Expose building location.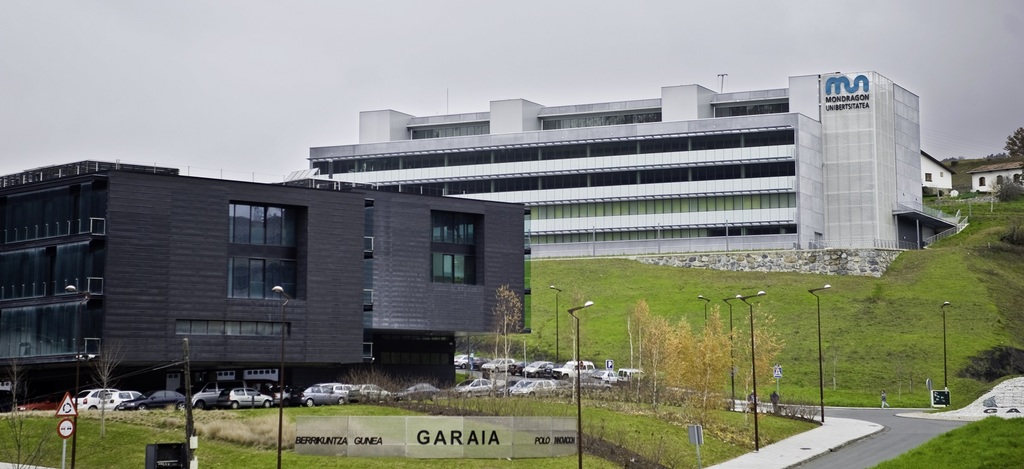
Exposed at 0,162,540,390.
